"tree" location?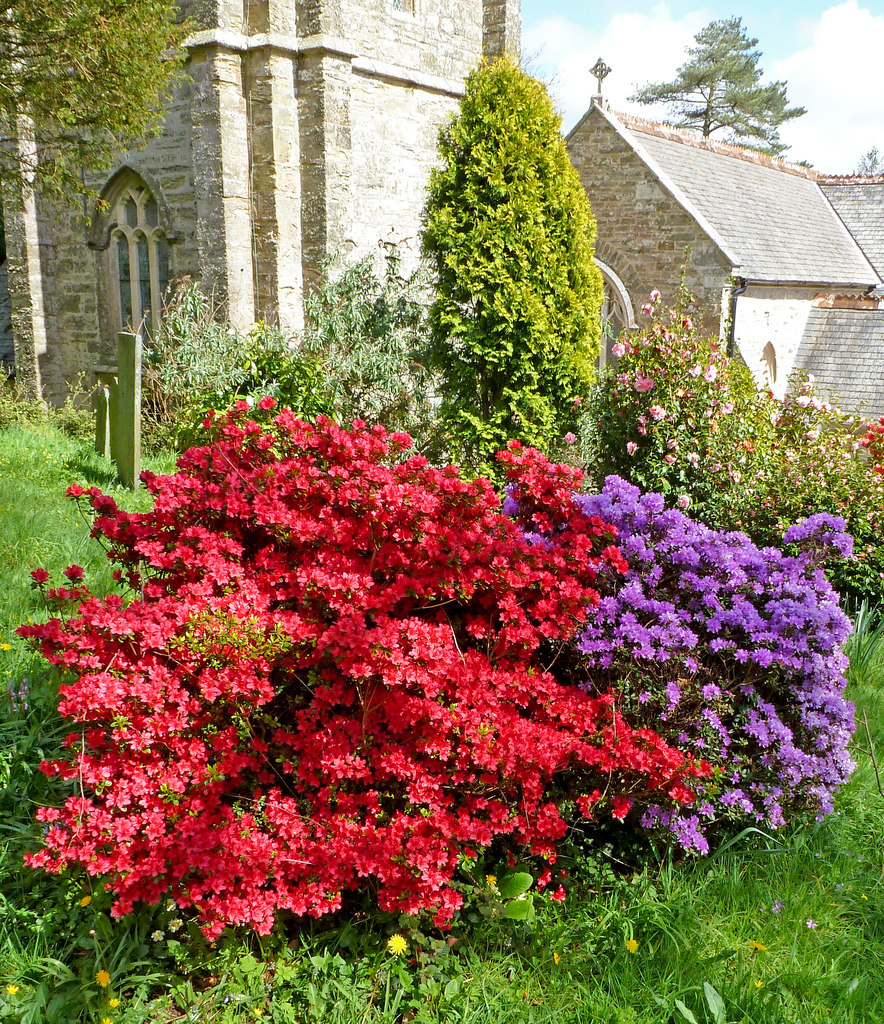
BBox(516, 490, 854, 917)
